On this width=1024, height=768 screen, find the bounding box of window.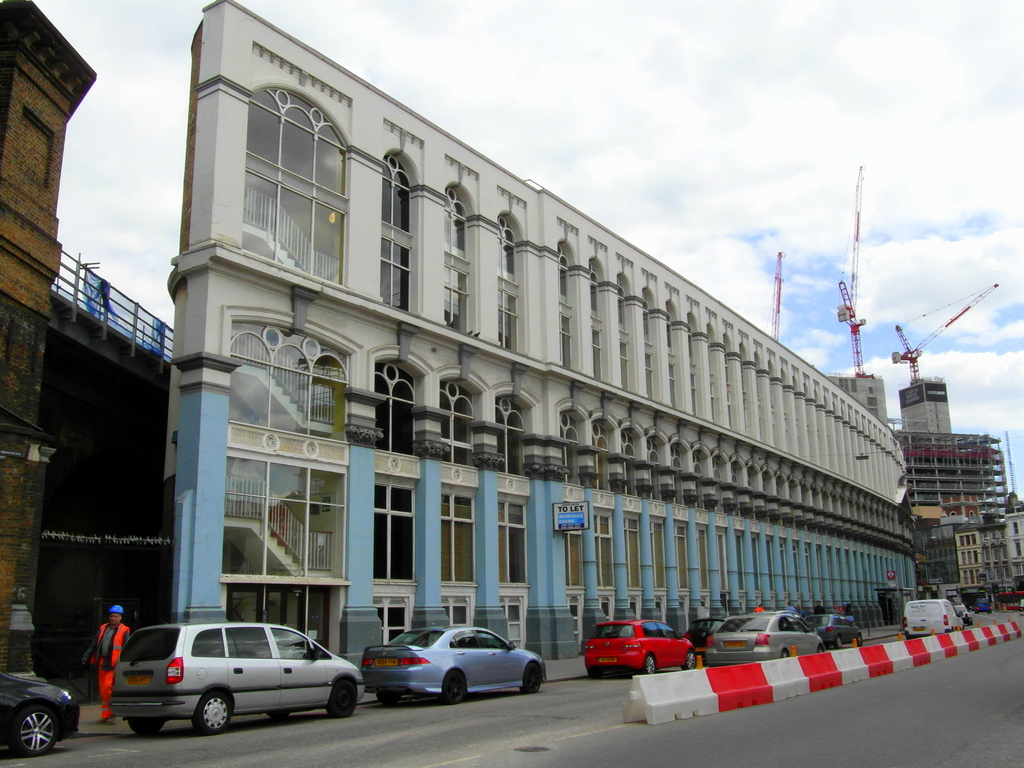
Bounding box: <bbox>445, 189, 463, 250</bbox>.
